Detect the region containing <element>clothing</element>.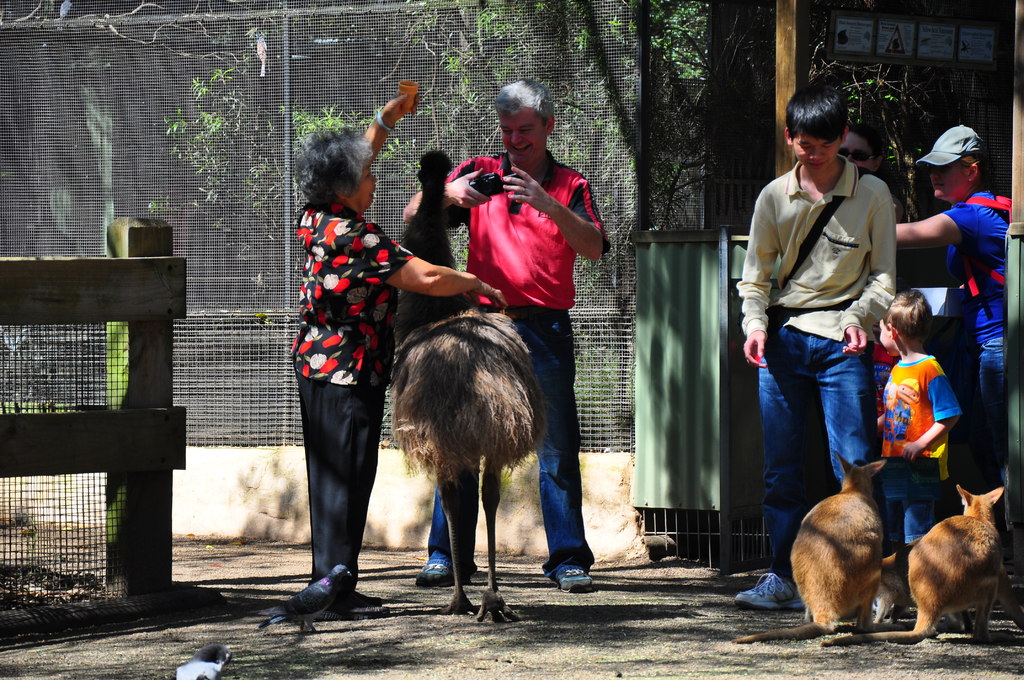
bbox(735, 161, 893, 579).
